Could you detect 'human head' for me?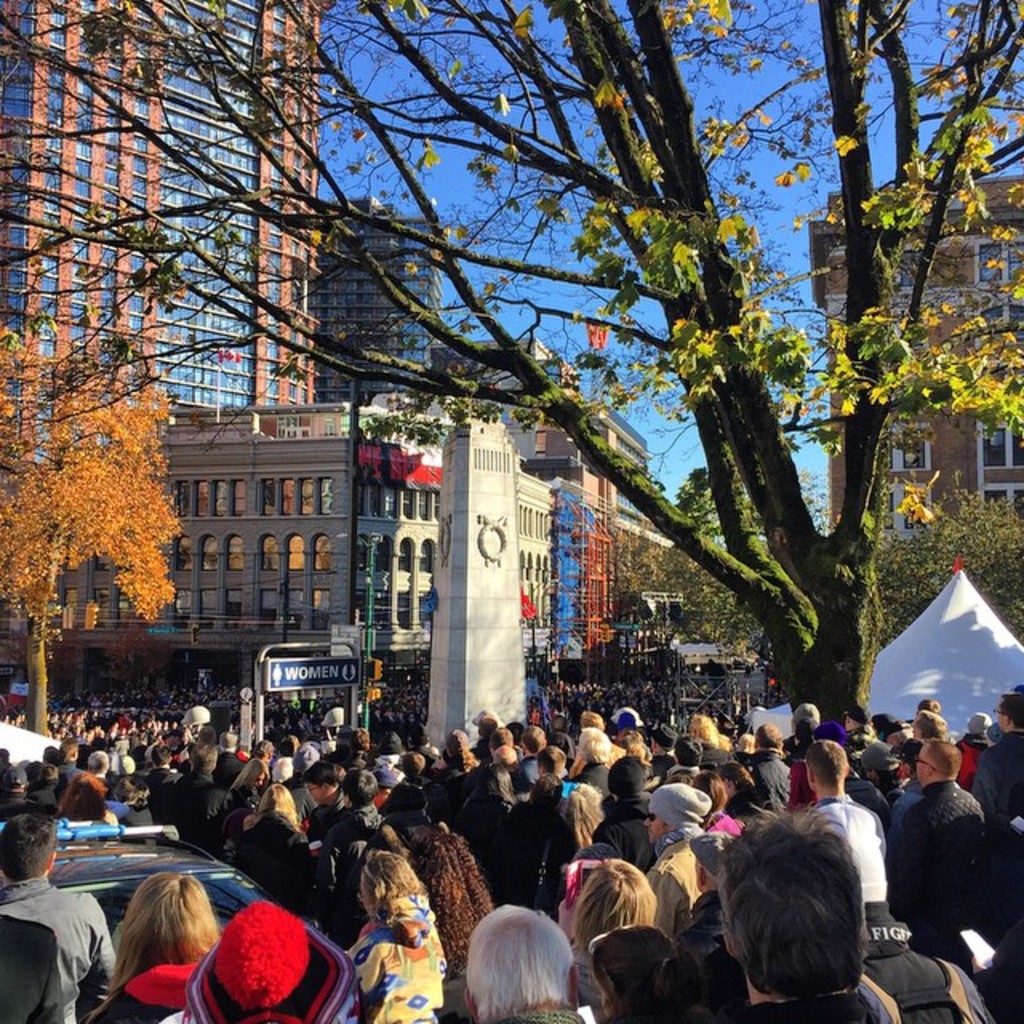
Detection result: (x1=408, y1=813, x2=480, y2=914).
